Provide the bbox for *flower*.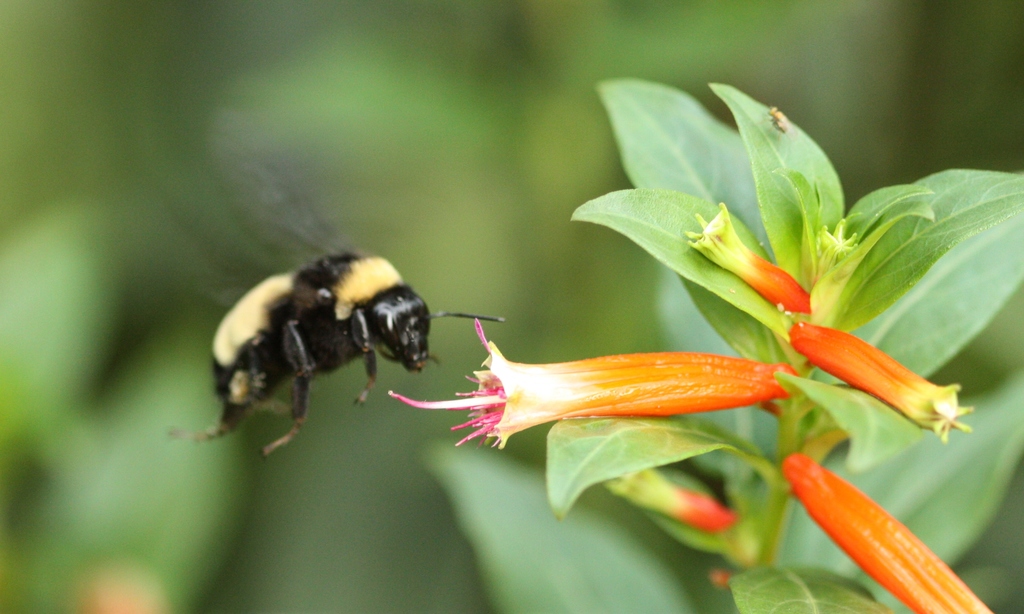
l=782, t=322, r=980, b=441.
